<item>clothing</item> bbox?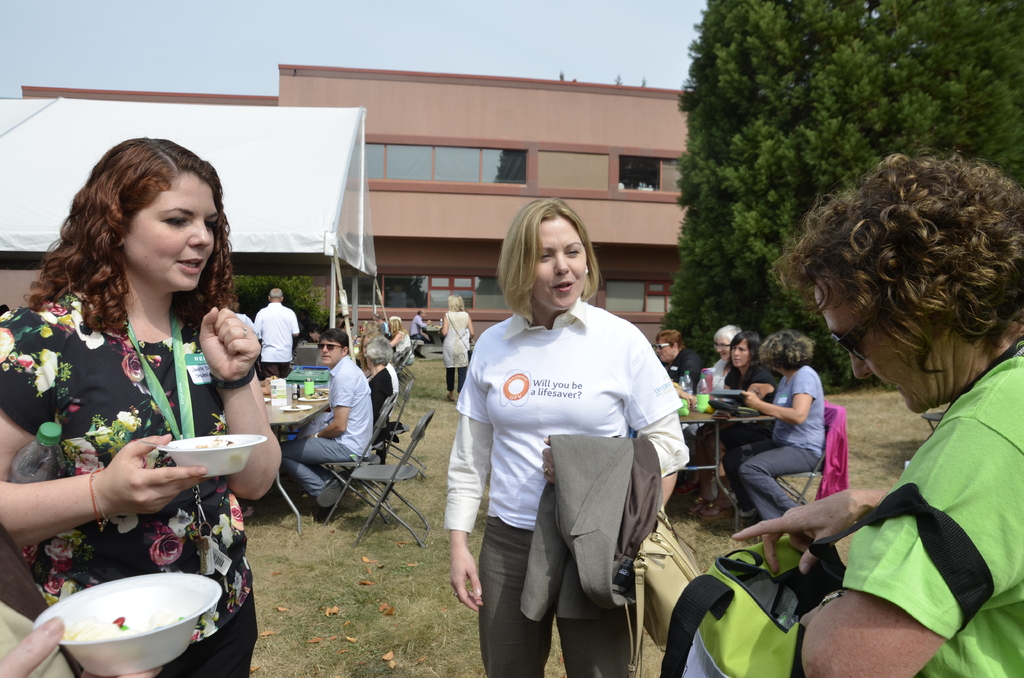
[703,344,737,410]
